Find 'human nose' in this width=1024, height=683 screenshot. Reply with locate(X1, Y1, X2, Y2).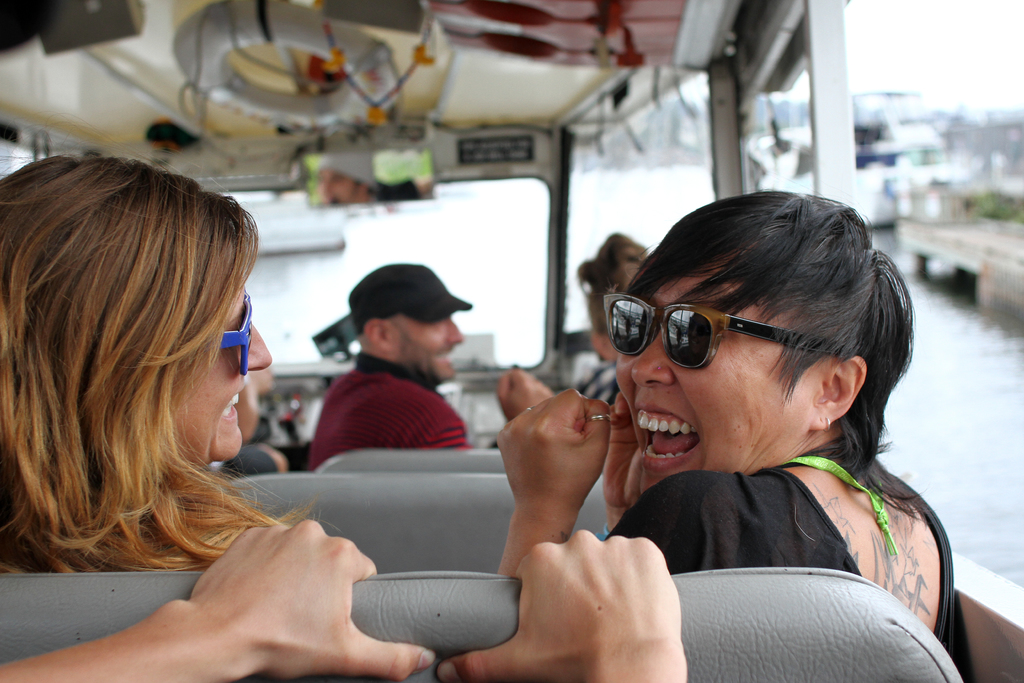
locate(450, 319, 465, 345).
